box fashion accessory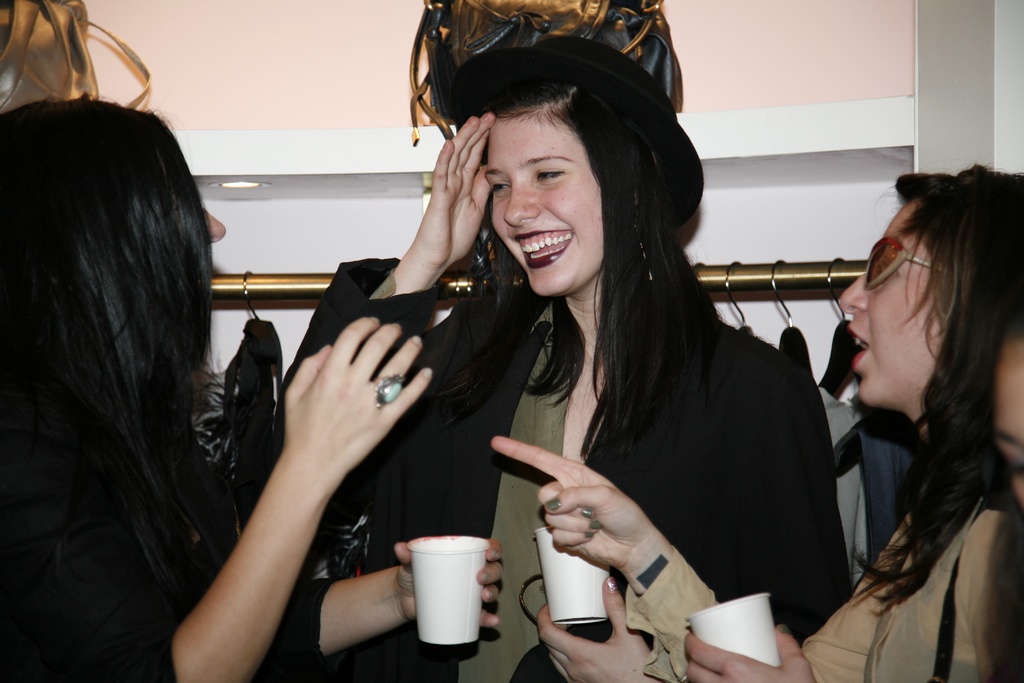
left=378, top=369, right=409, bottom=407
